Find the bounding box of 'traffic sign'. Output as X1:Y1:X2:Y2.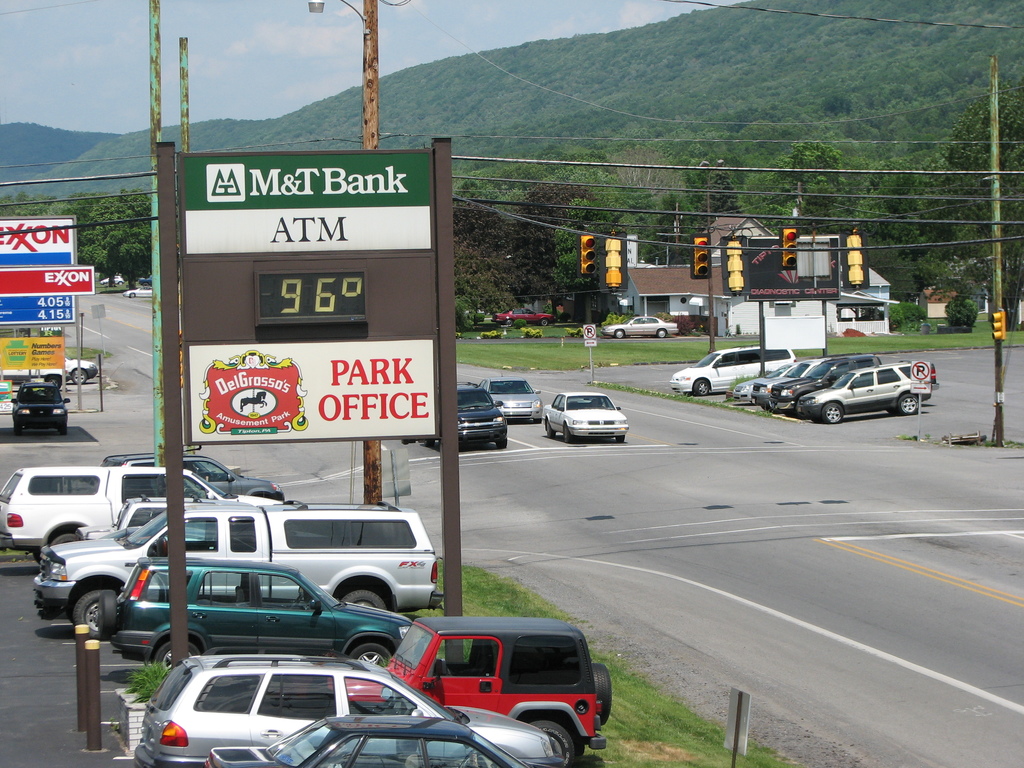
584:339:598:346.
